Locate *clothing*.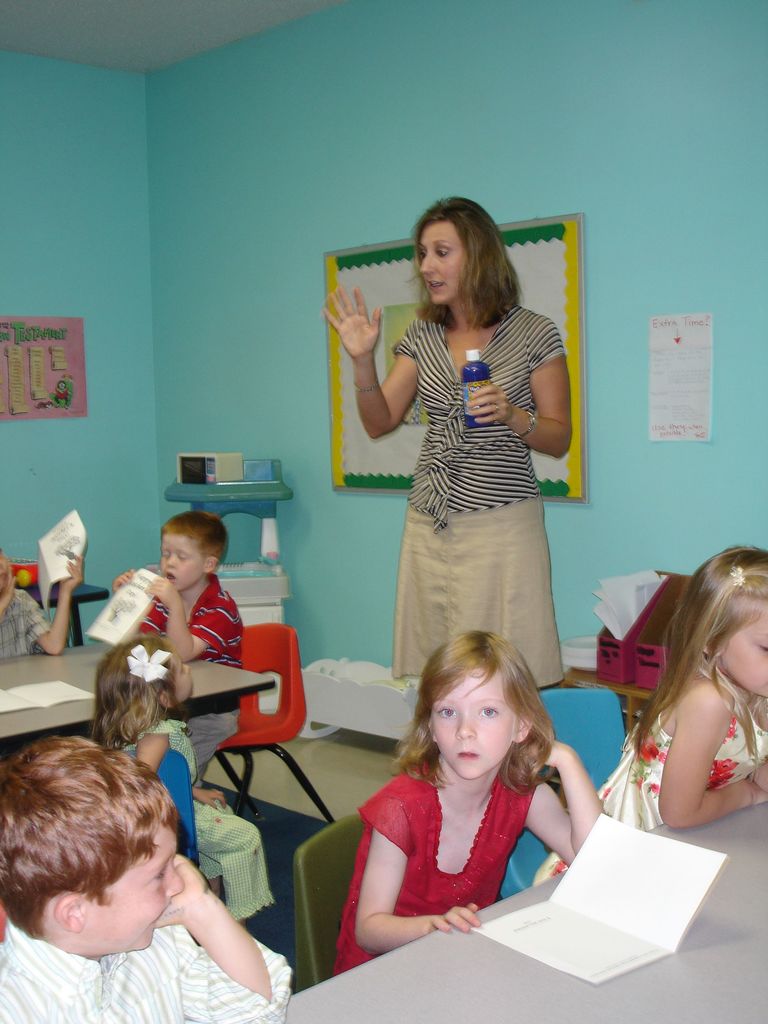
Bounding box: 338 758 575 967.
